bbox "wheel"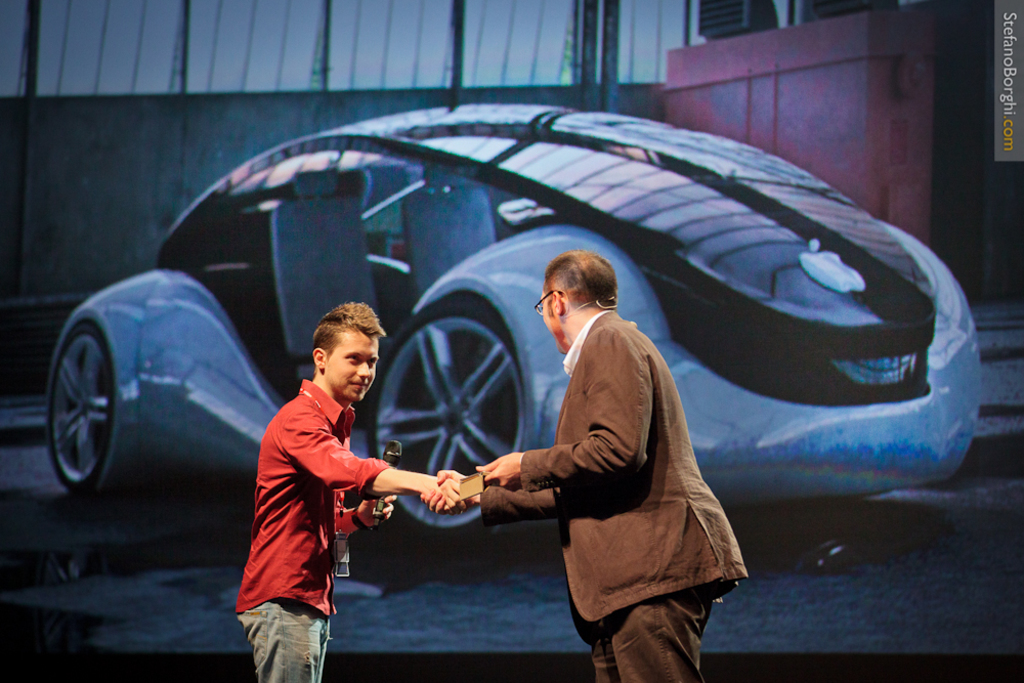
pyautogui.locateOnScreen(27, 308, 133, 507)
